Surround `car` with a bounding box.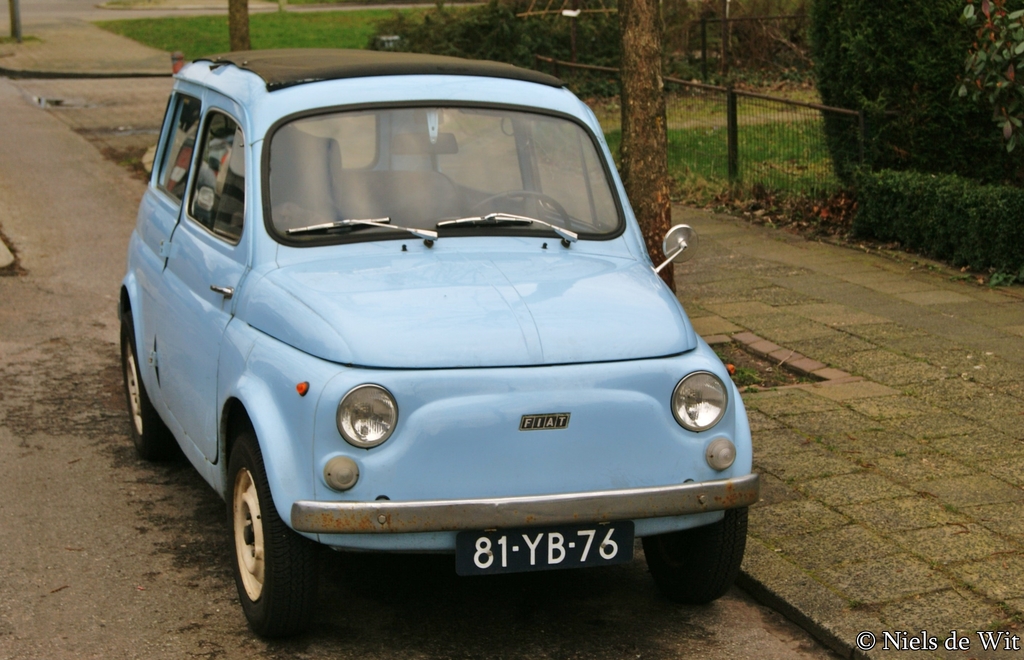
116,50,758,647.
